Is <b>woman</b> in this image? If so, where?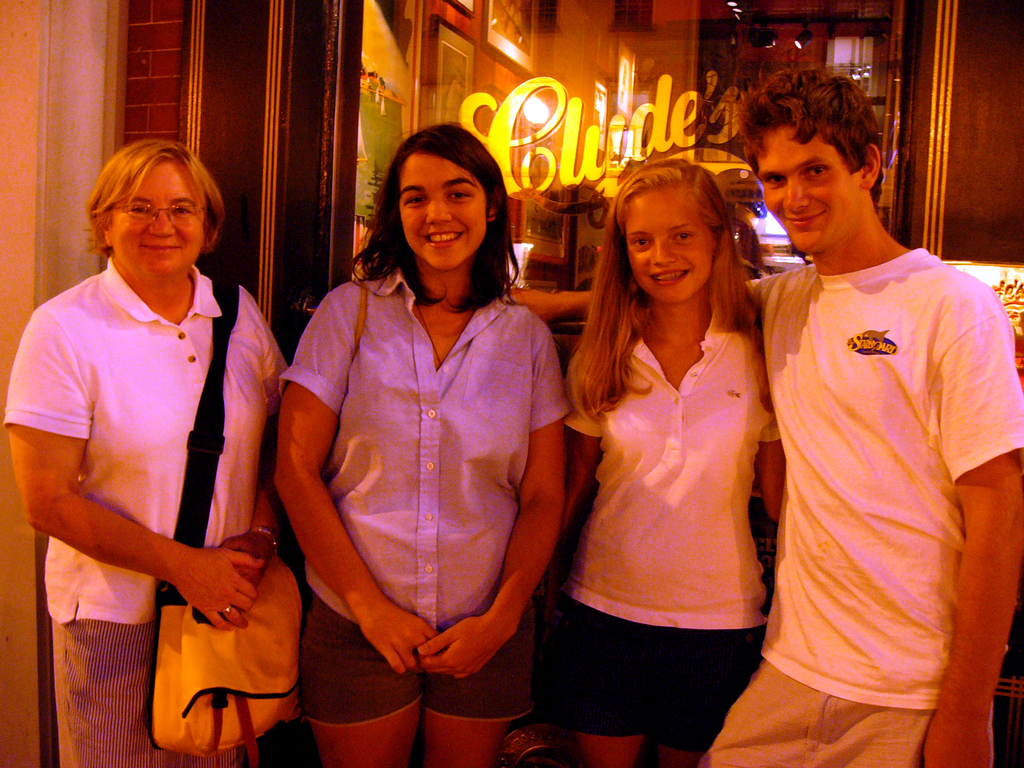
Yes, at detection(543, 147, 797, 753).
